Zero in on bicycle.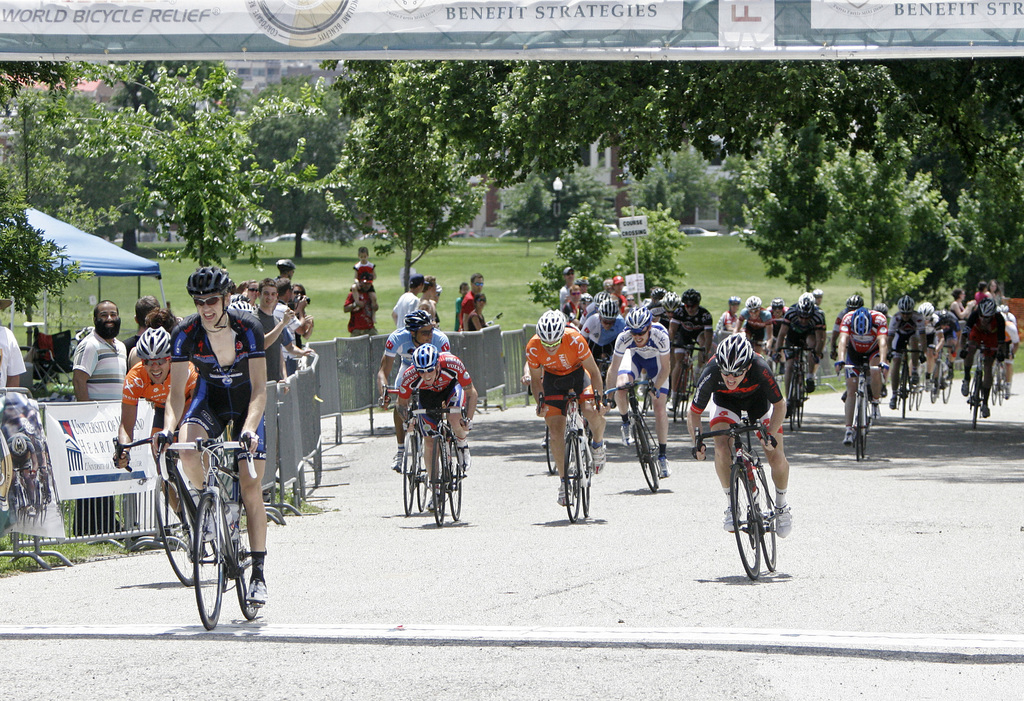
Zeroed in: (left=710, top=398, right=795, bottom=581).
